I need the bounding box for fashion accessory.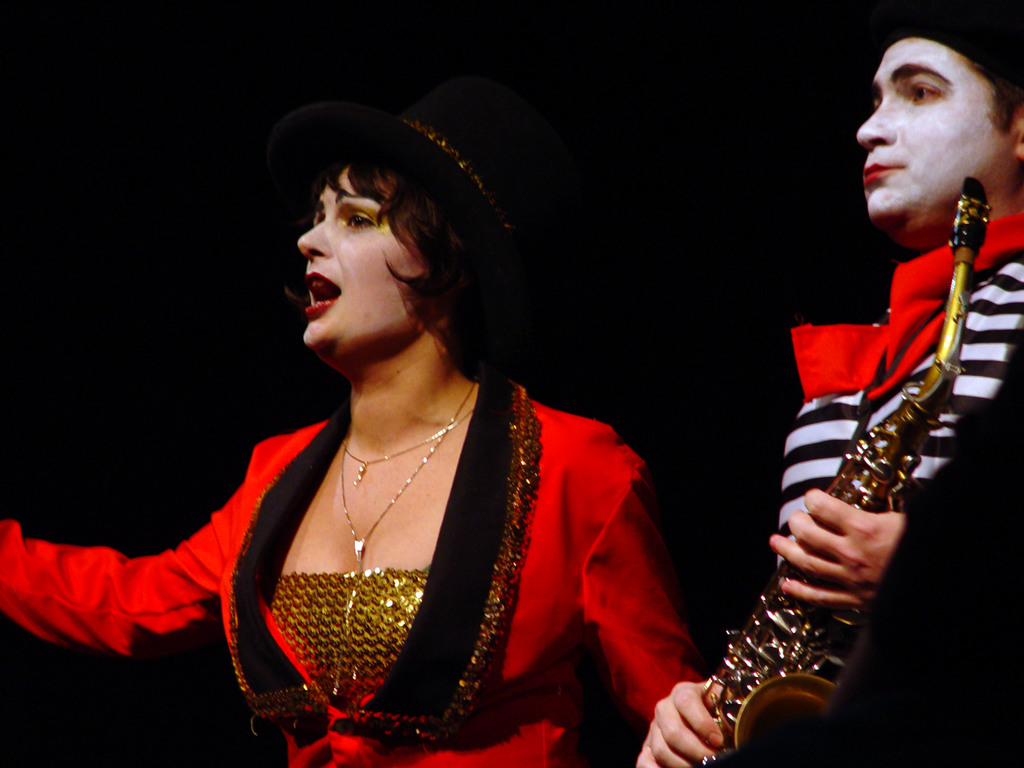
Here it is: 258:74:575:324.
